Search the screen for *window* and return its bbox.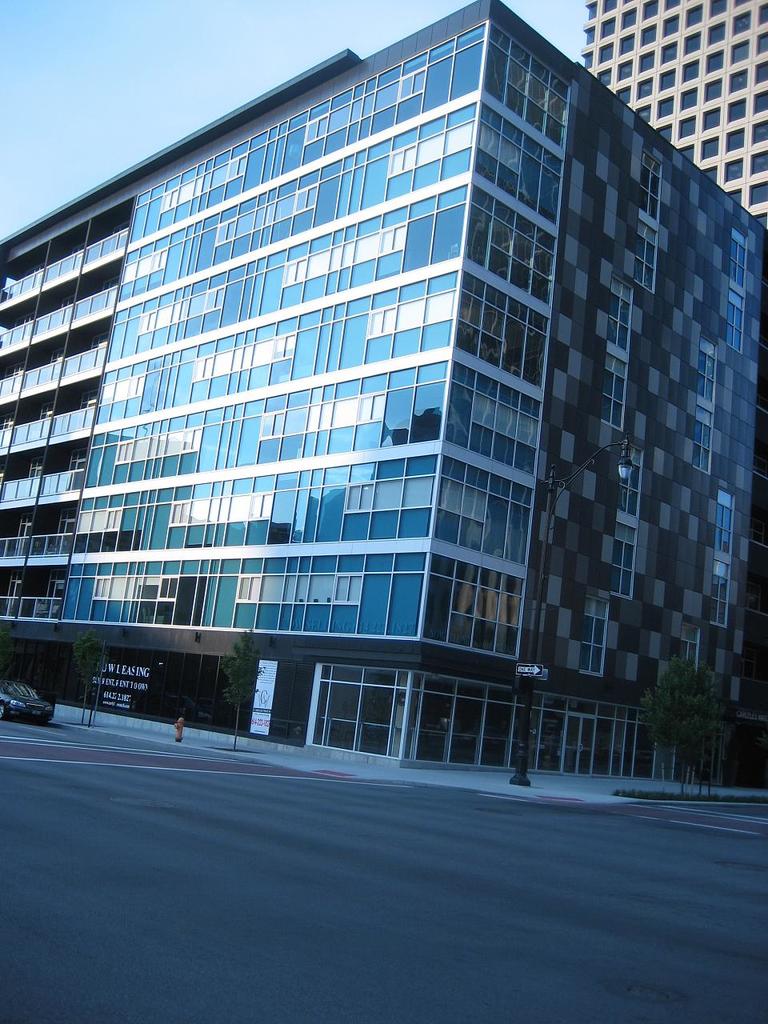
Found: box(205, 181, 323, 250).
